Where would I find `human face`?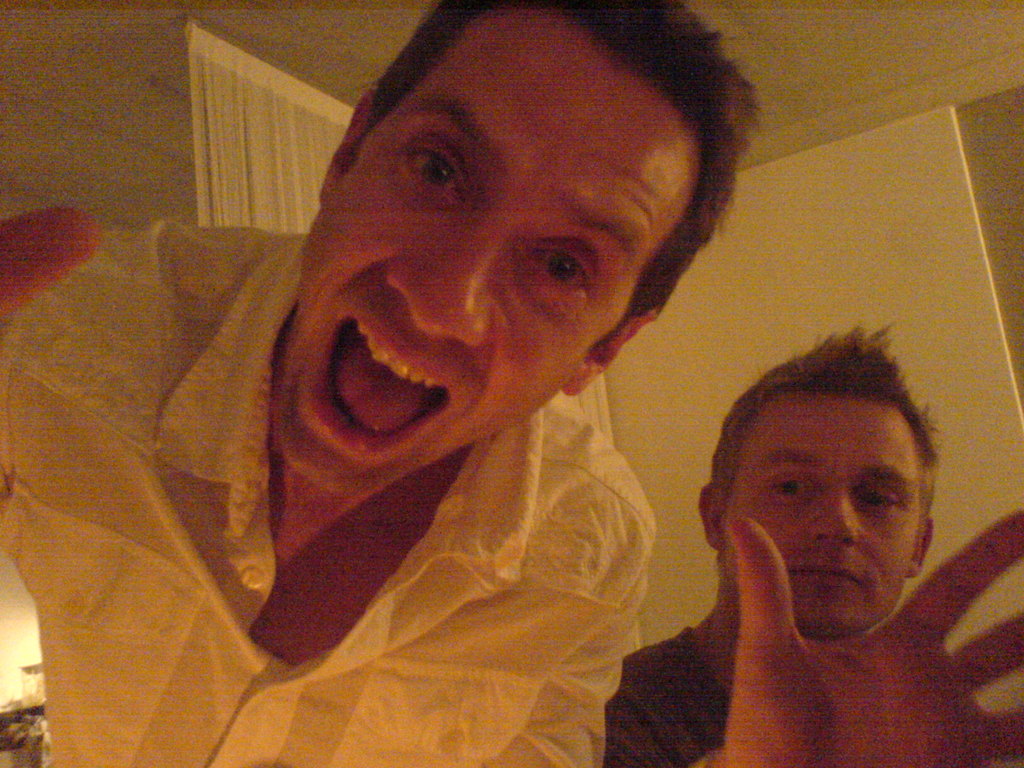
At x1=723 y1=395 x2=921 y2=633.
